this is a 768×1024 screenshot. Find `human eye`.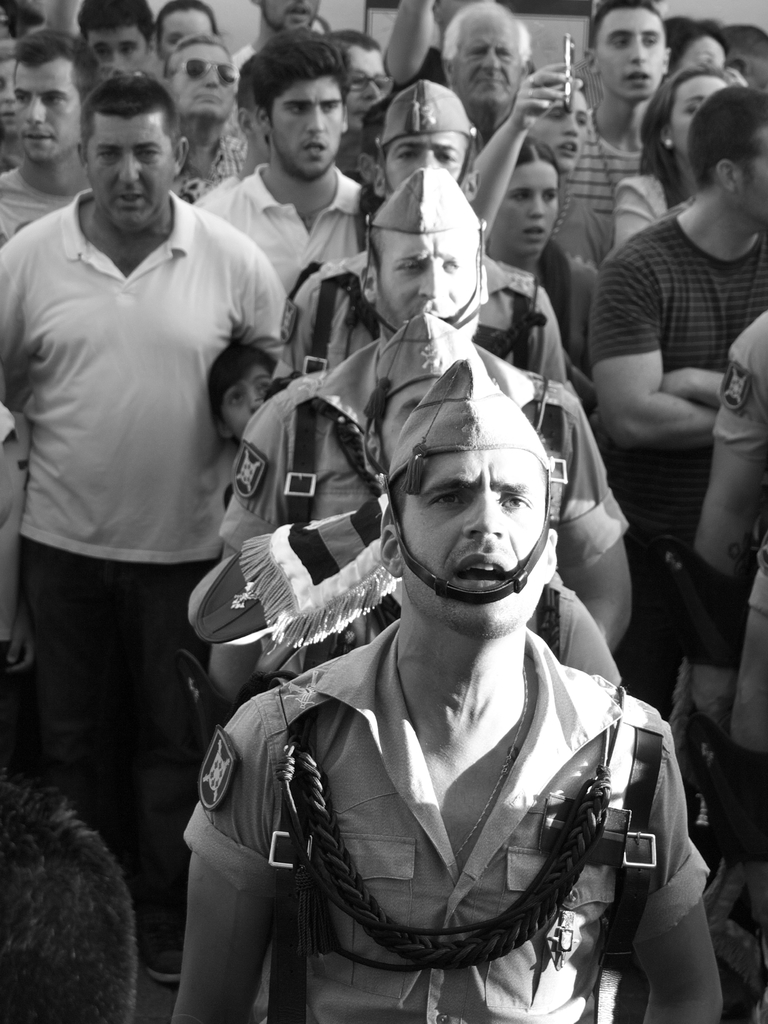
Bounding box: BBox(45, 90, 64, 108).
